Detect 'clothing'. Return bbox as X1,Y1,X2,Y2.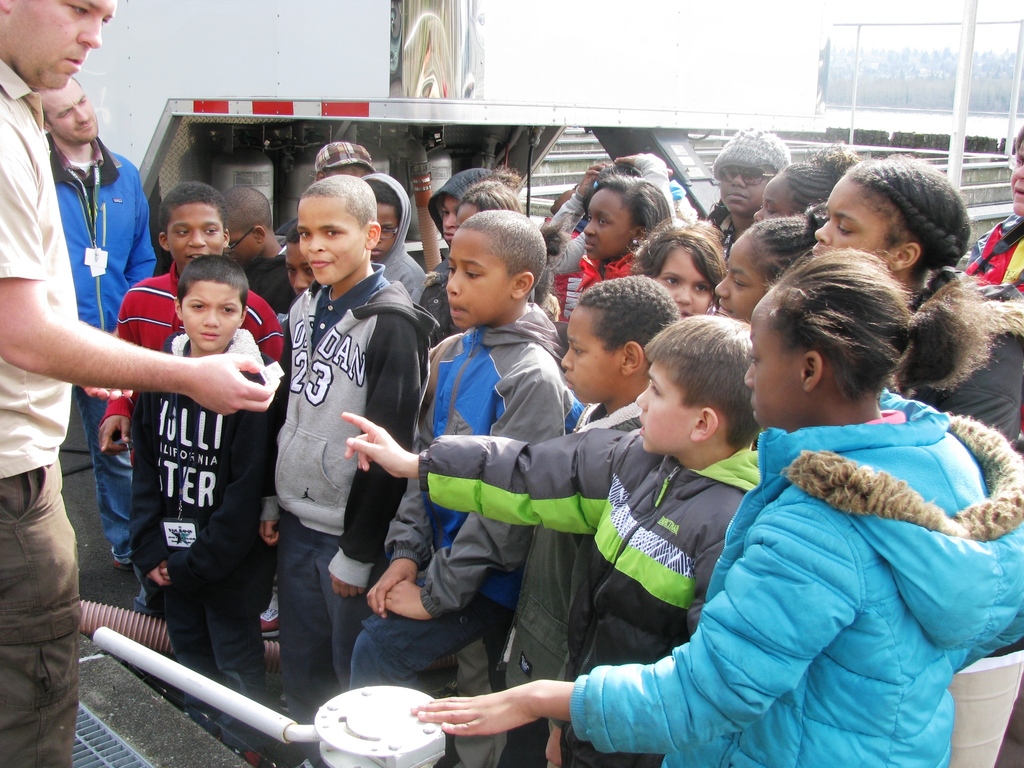
570,393,1023,766.
